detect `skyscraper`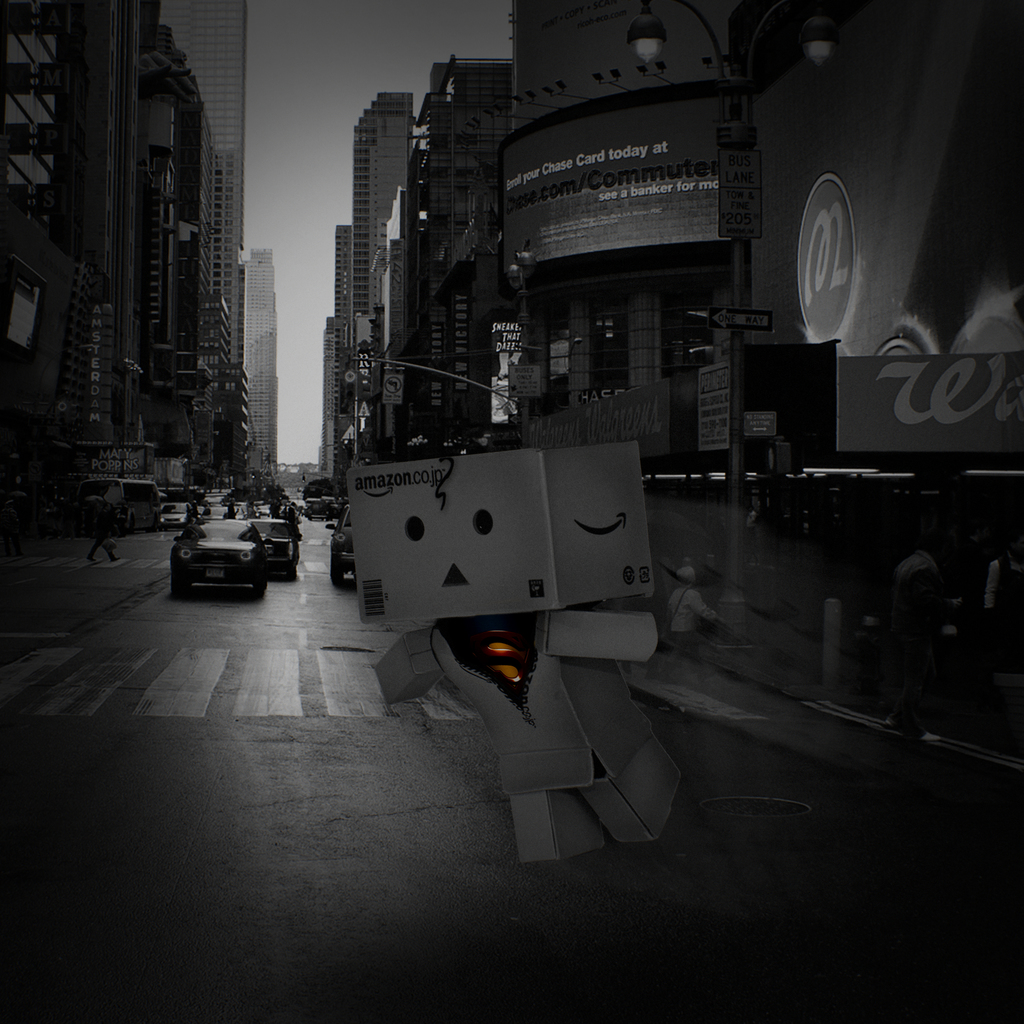
0, 0, 210, 507
